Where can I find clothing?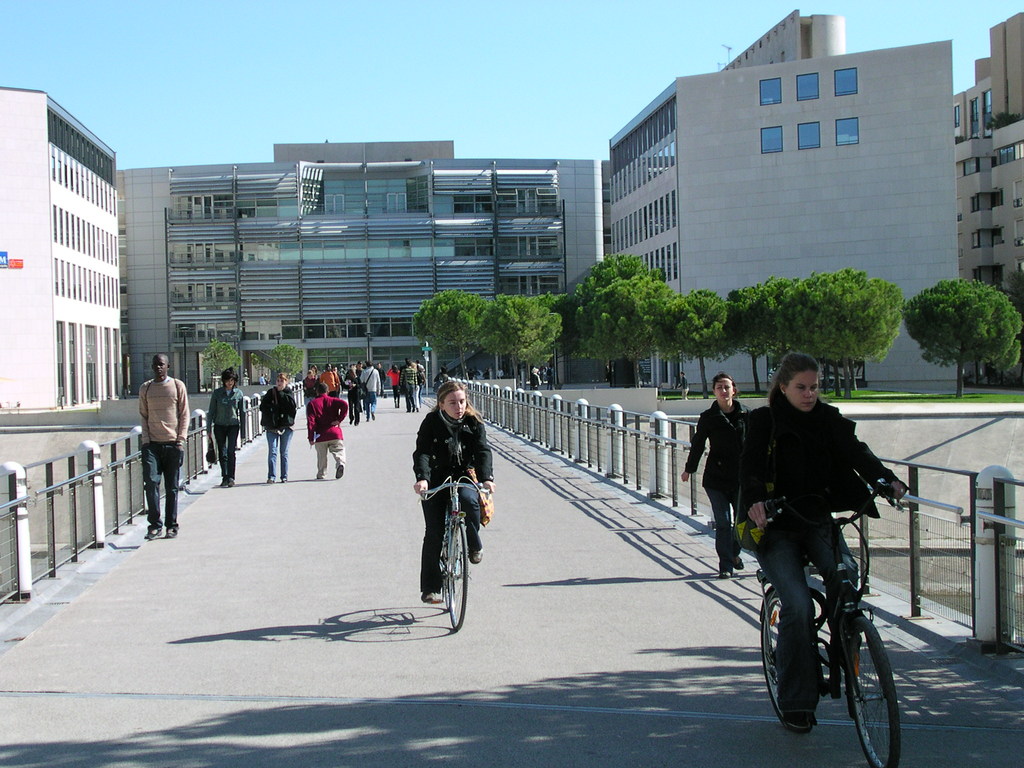
You can find it at {"x1": 136, "y1": 375, "x2": 190, "y2": 531}.
